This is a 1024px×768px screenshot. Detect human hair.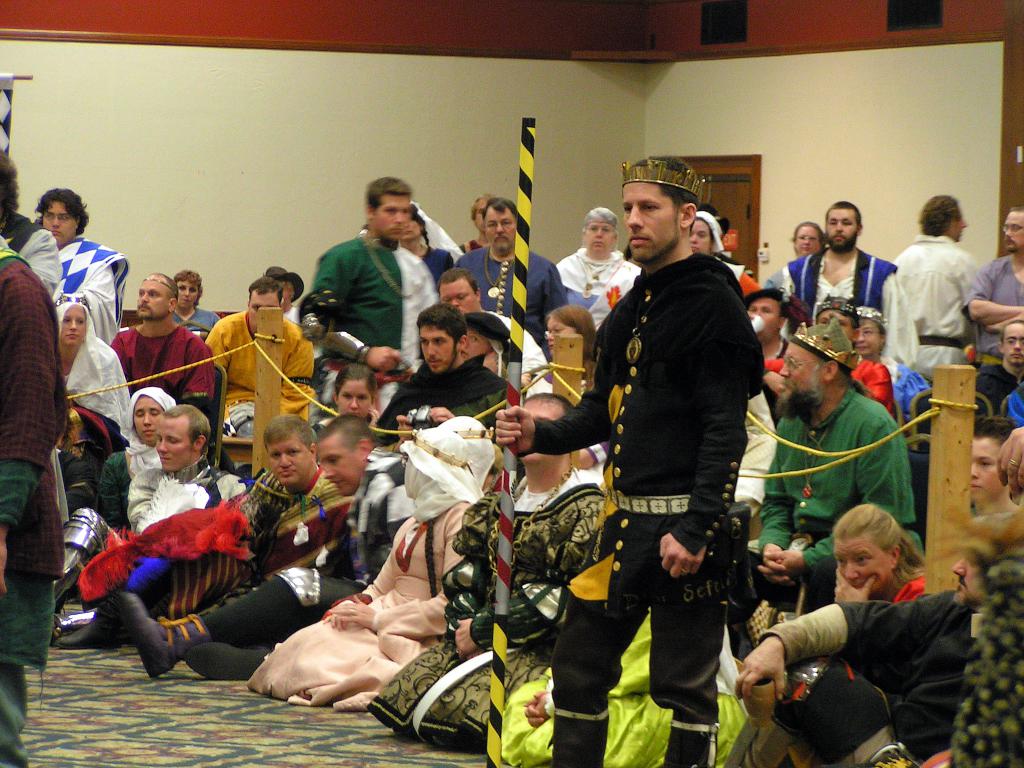
[left=543, top=301, right=595, bottom=358].
